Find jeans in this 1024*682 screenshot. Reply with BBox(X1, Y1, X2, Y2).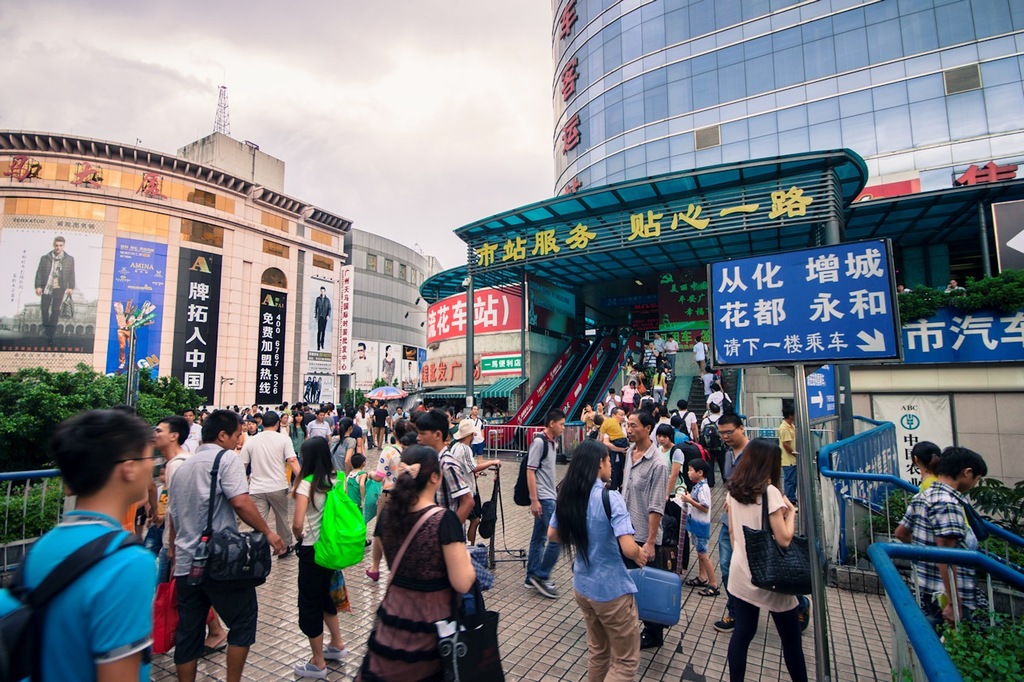
BBox(718, 526, 734, 583).
